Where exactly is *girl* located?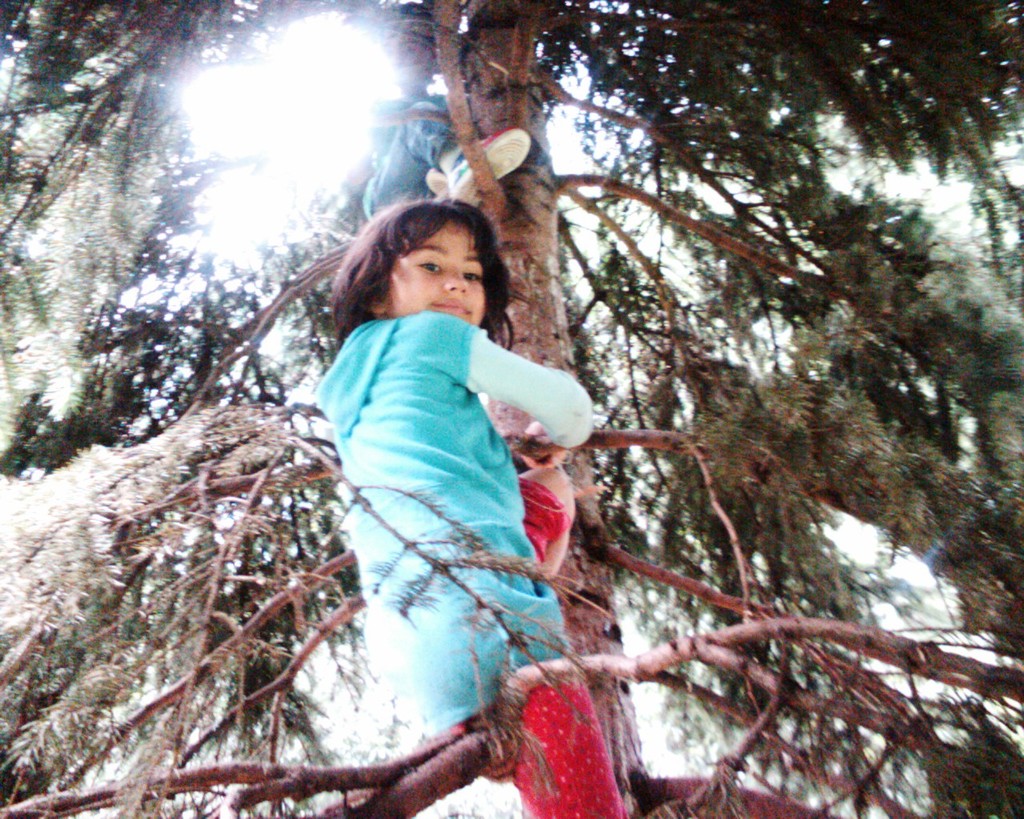
Its bounding box is box=[311, 190, 626, 815].
